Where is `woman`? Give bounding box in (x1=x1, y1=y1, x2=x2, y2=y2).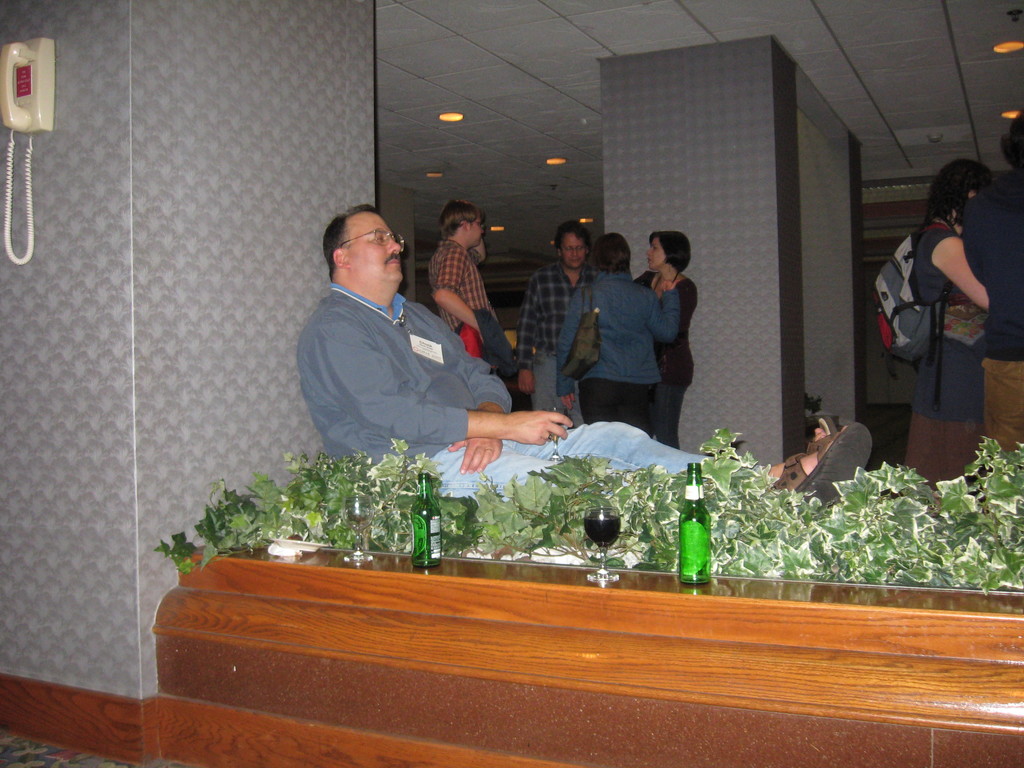
(x1=628, y1=229, x2=699, y2=450).
